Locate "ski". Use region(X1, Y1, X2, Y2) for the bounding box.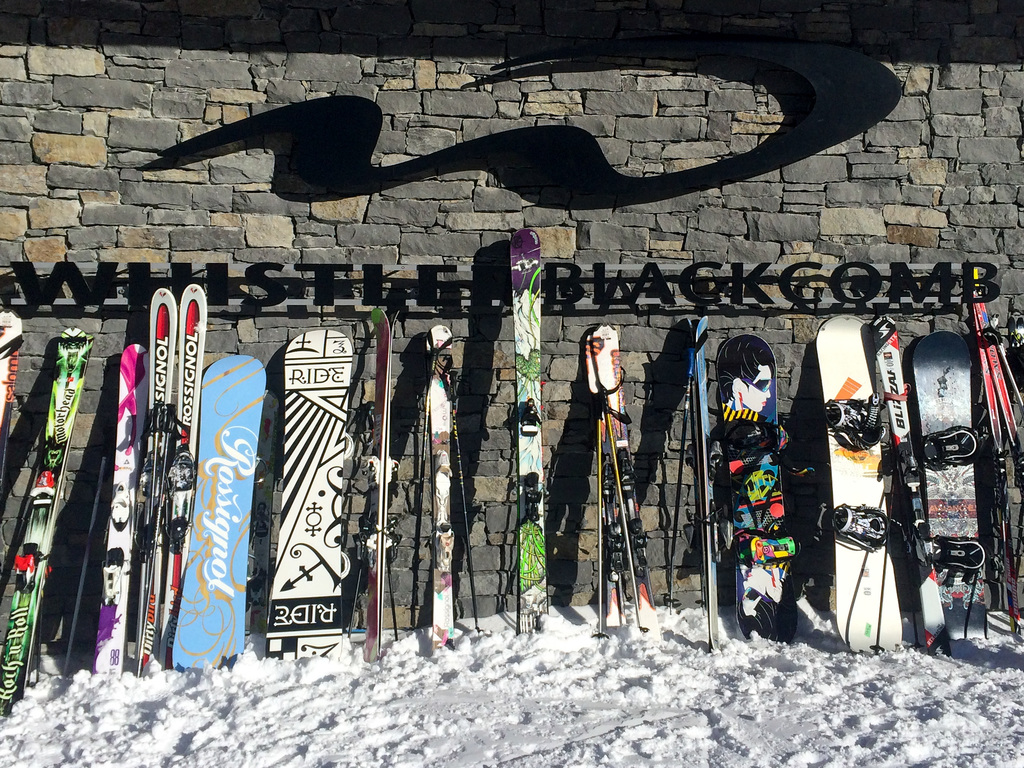
region(95, 341, 133, 684).
